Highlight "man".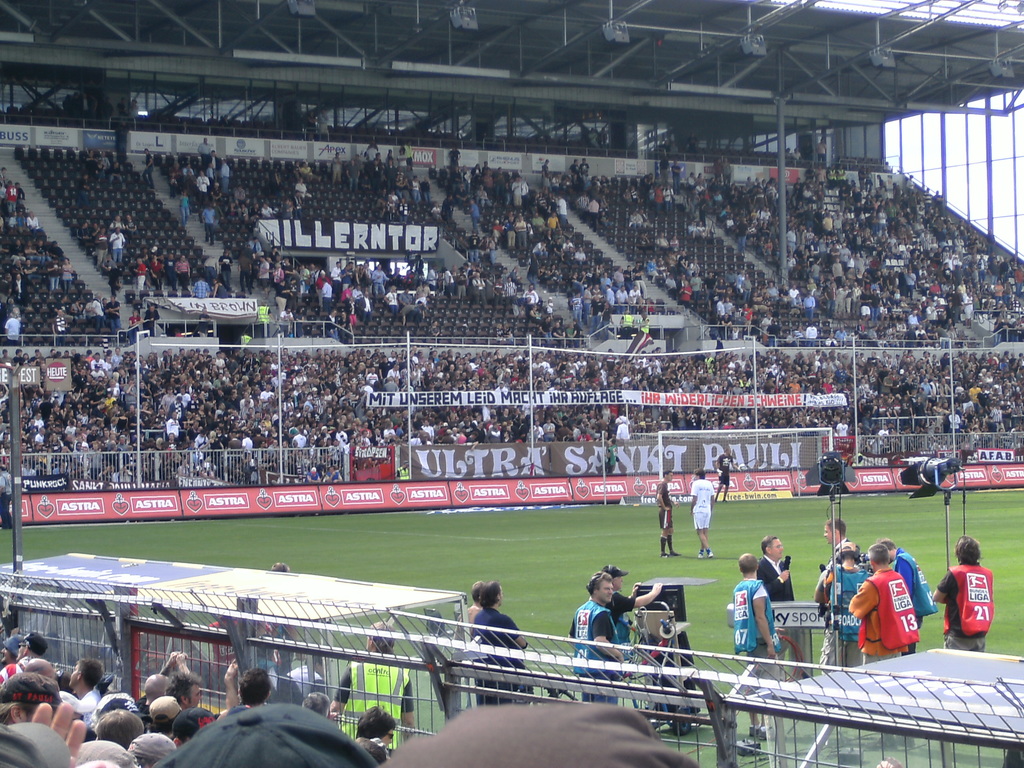
Highlighted region: [x1=191, y1=271, x2=209, y2=298].
